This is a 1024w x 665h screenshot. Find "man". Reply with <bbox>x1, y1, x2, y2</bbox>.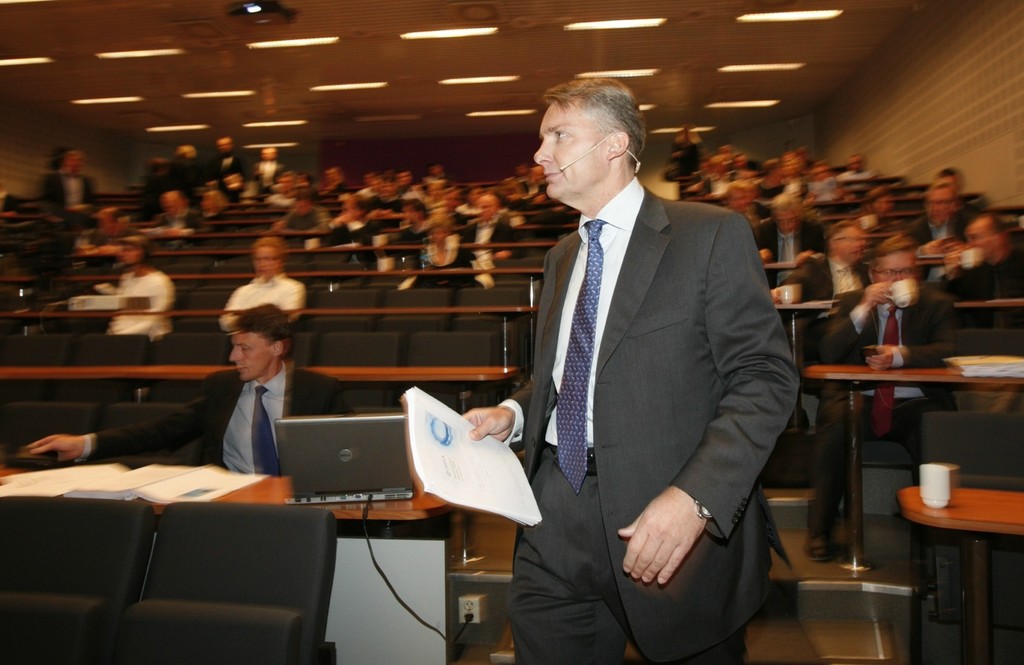
<bbox>163, 141, 212, 209</bbox>.
